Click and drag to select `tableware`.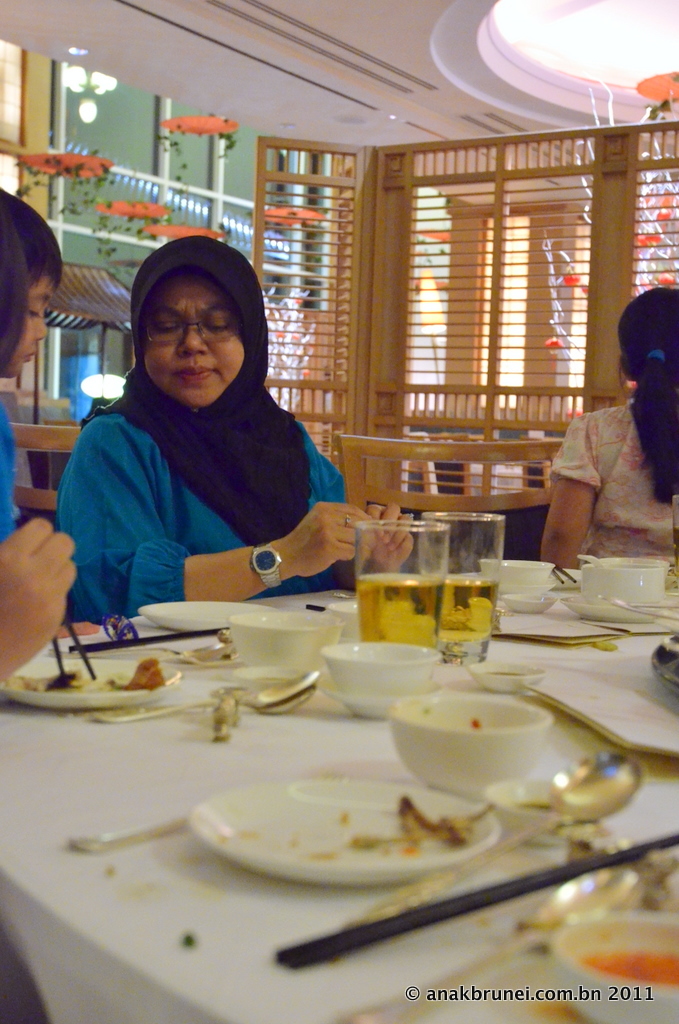
Selection: bbox=(427, 509, 505, 672).
